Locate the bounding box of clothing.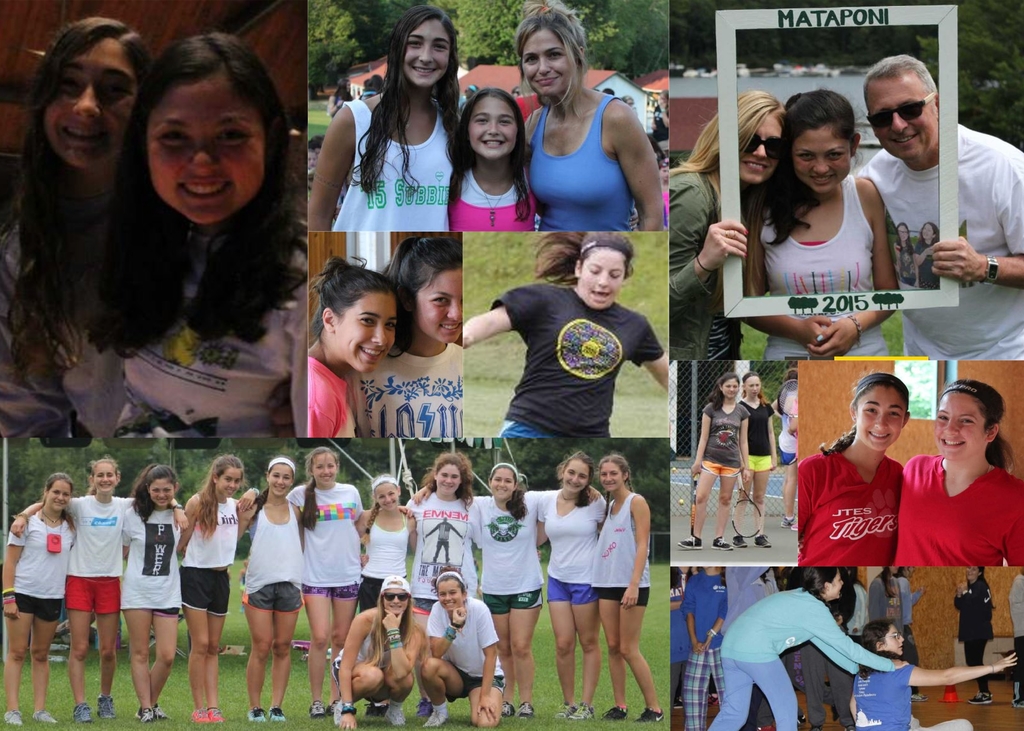
Bounding box: <bbox>331, 100, 451, 231</bbox>.
